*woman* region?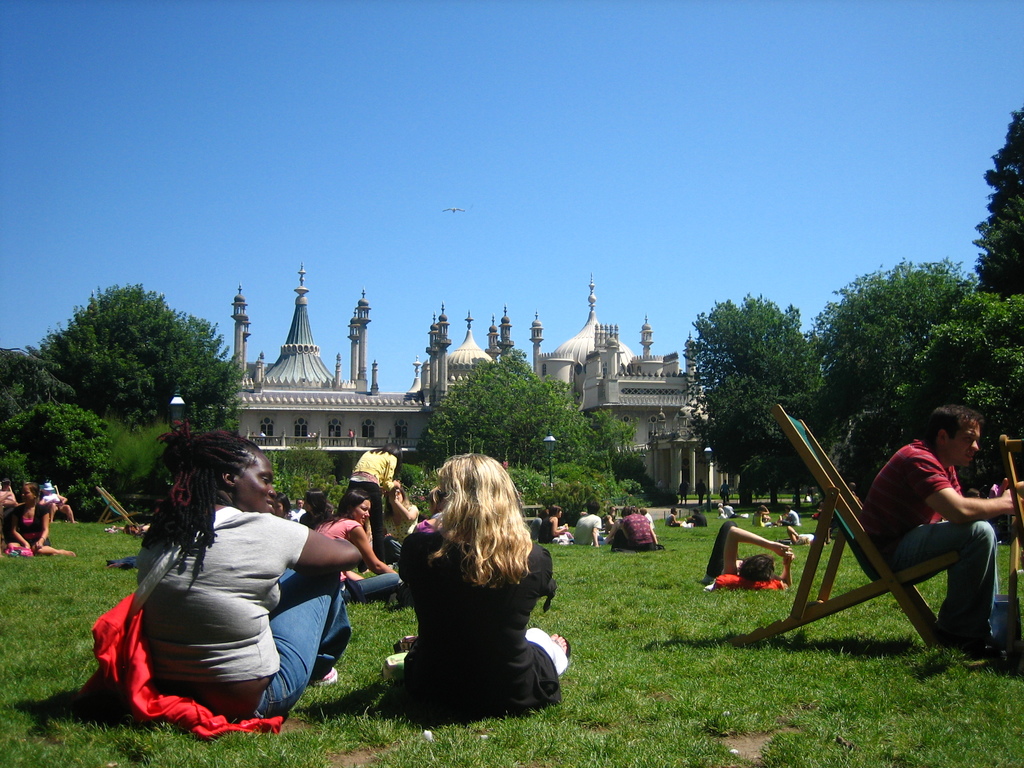
detection(538, 502, 578, 548)
